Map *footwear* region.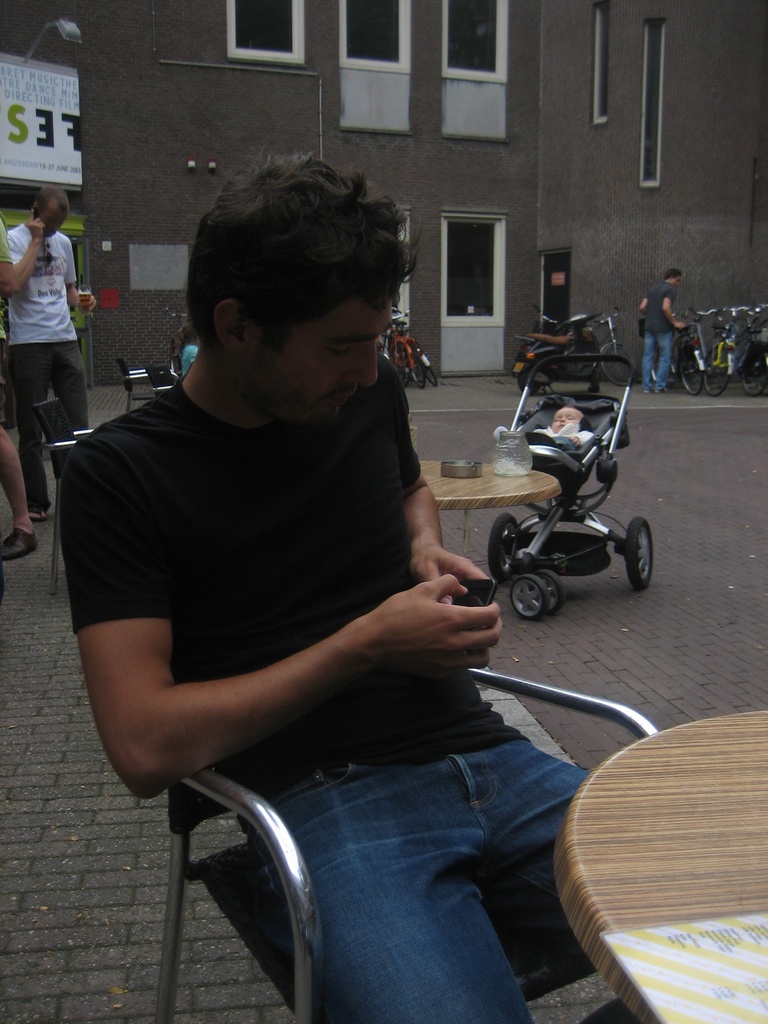
Mapped to (656,383,666,390).
